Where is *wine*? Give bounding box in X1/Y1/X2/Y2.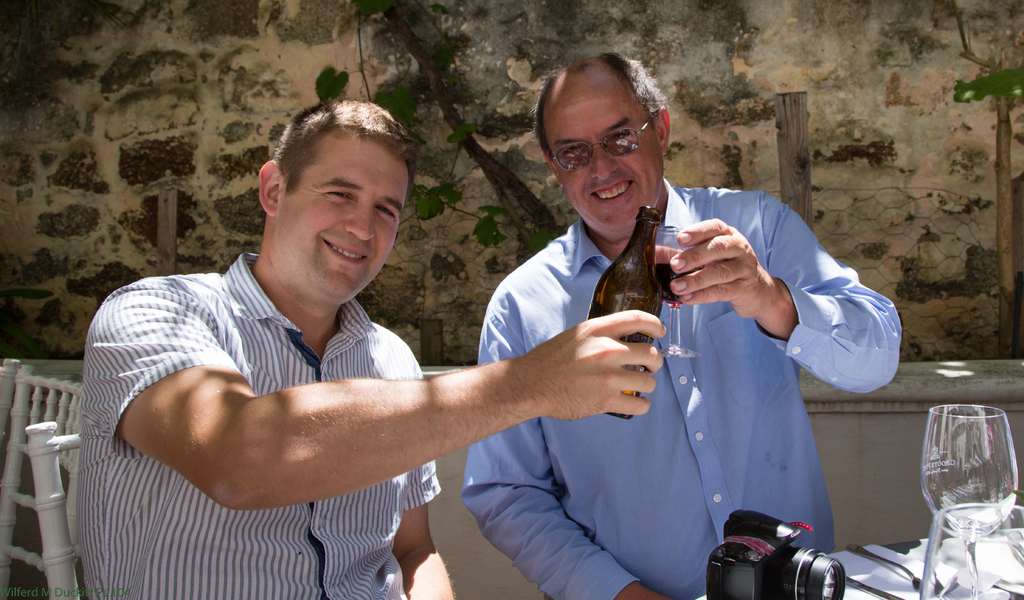
586/313/655/421.
